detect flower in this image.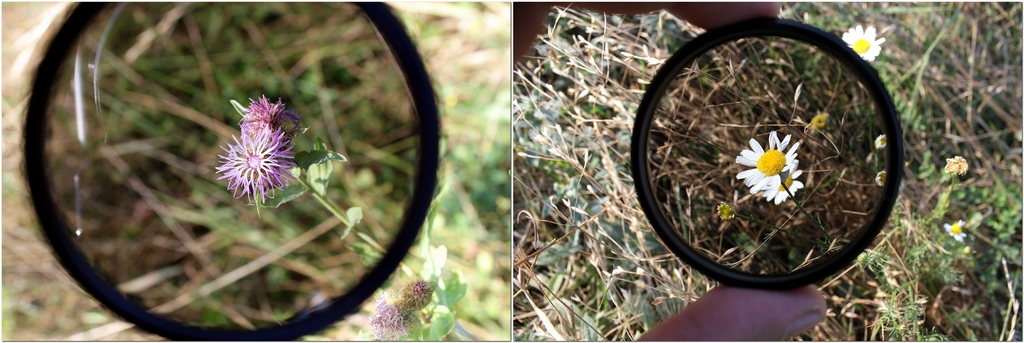
Detection: bbox=(872, 129, 895, 150).
